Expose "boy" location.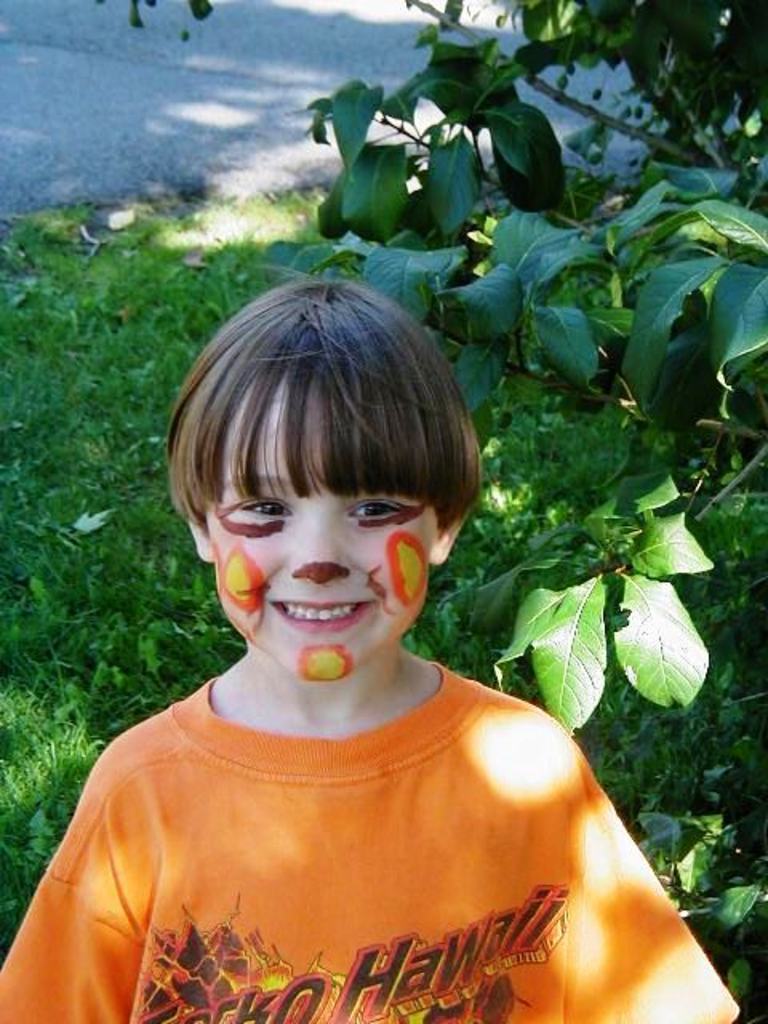
Exposed at box=[0, 278, 742, 1022].
